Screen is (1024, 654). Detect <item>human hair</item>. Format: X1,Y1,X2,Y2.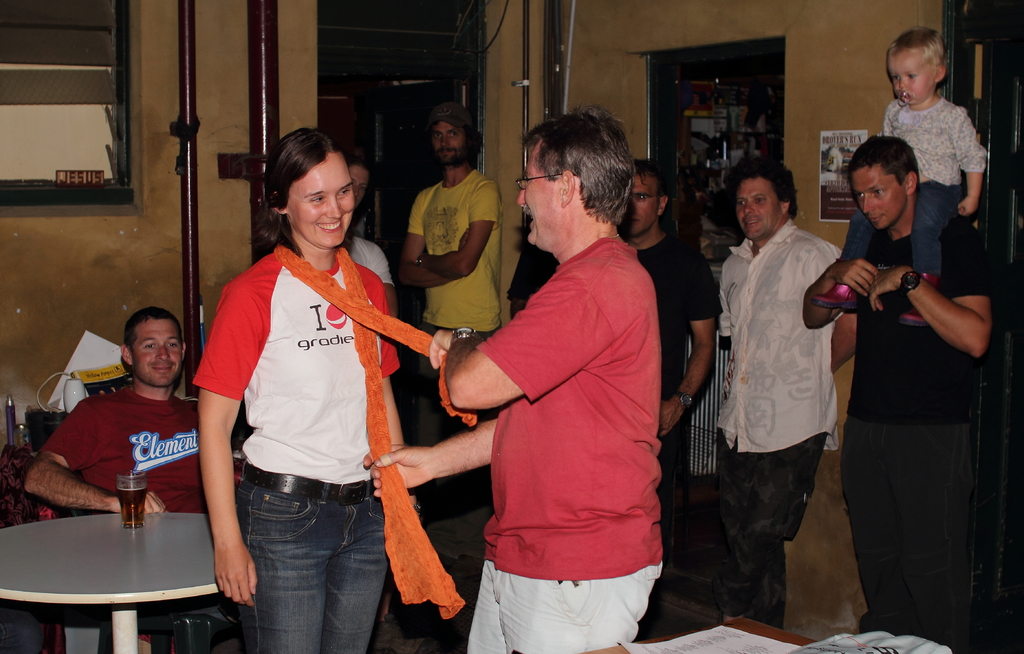
724,157,799,220.
